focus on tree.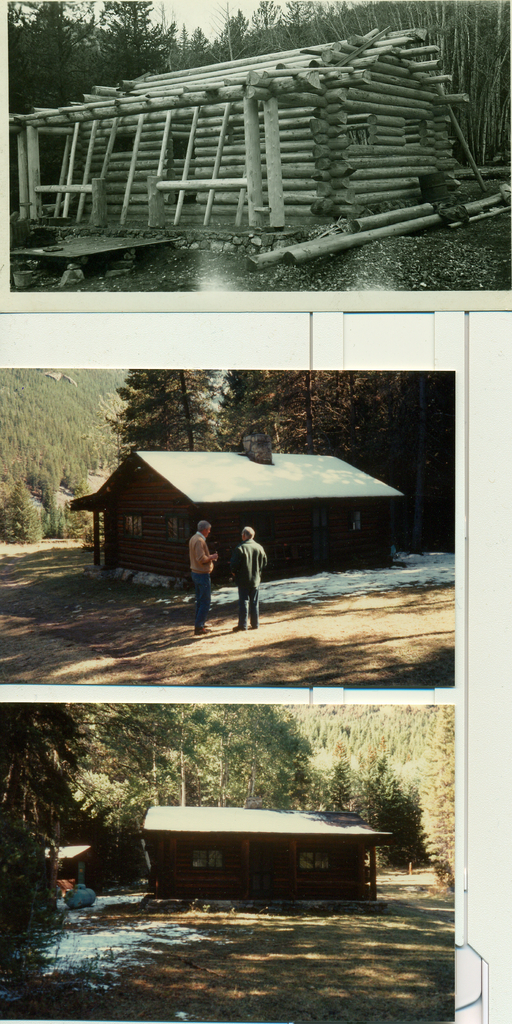
Focused at bbox=(0, 0, 92, 131).
